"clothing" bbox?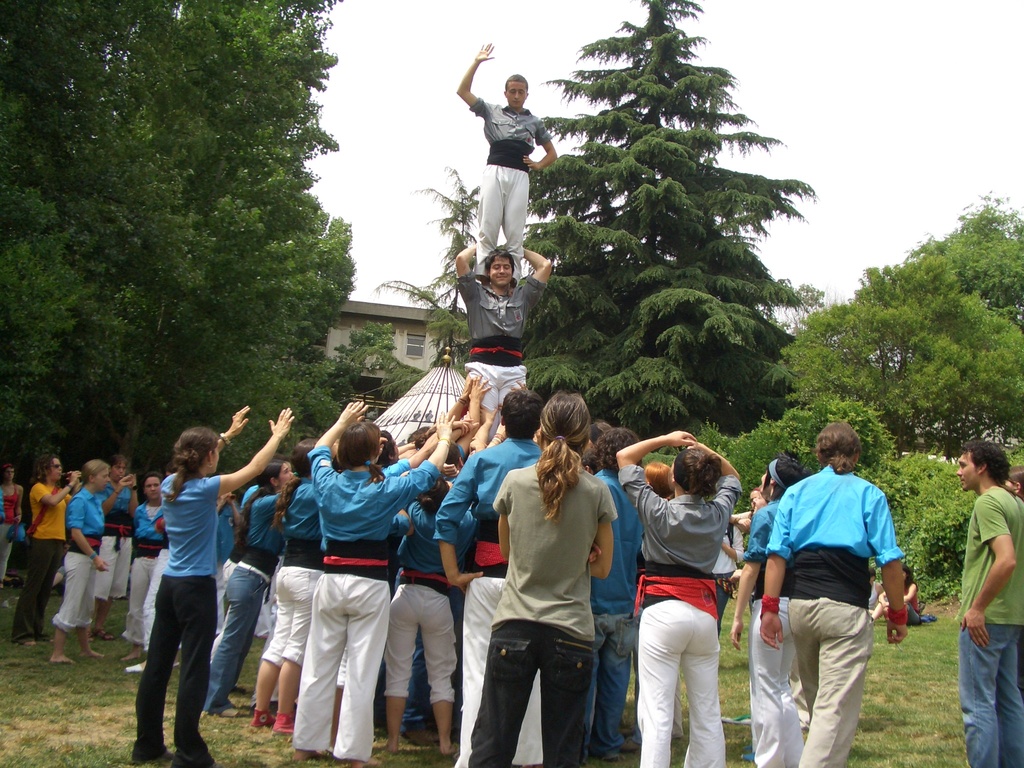
BBox(767, 466, 905, 767)
